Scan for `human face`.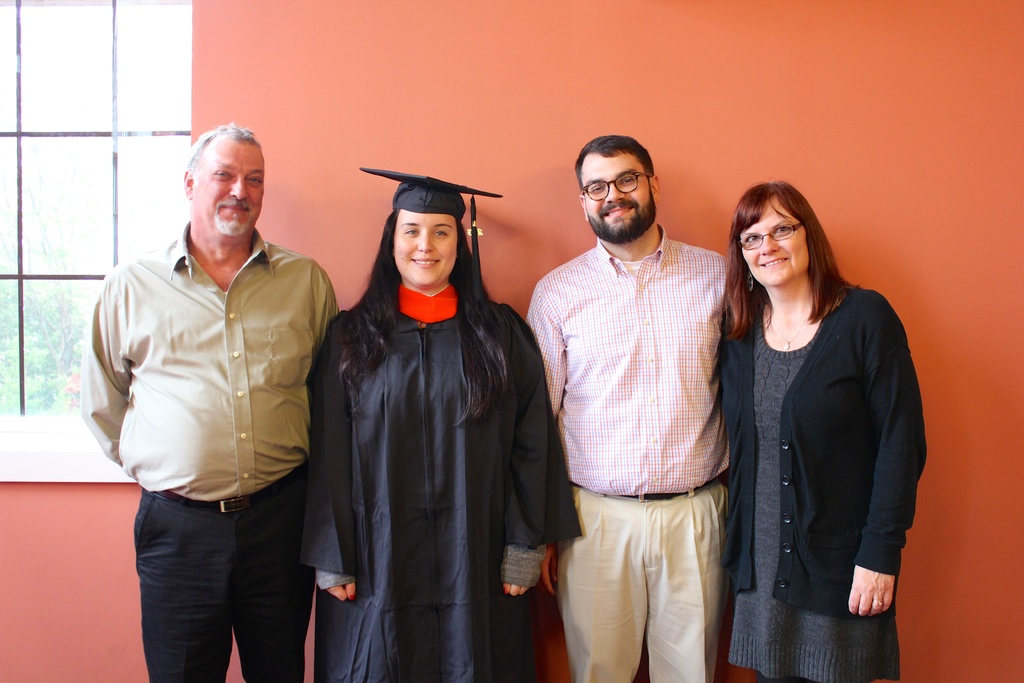
Scan result: 392,210,458,285.
